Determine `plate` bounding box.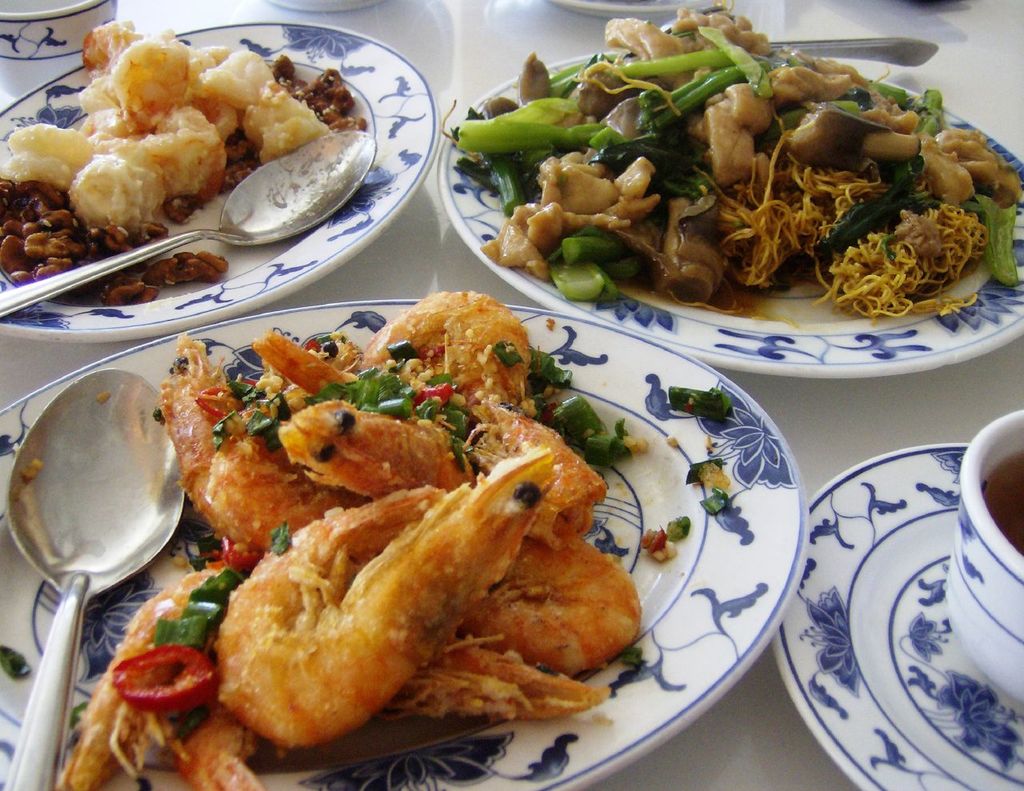
Determined: bbox(0, 299, 810, 790).
